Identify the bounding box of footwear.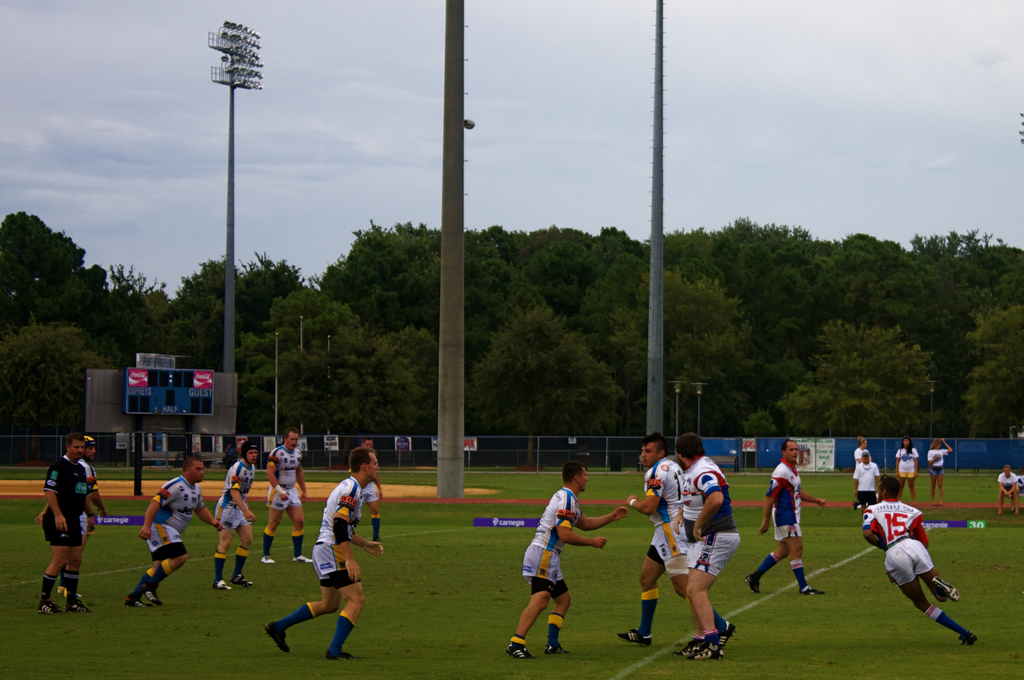
<bbox>297, 553, 311, 563</bbox>.
